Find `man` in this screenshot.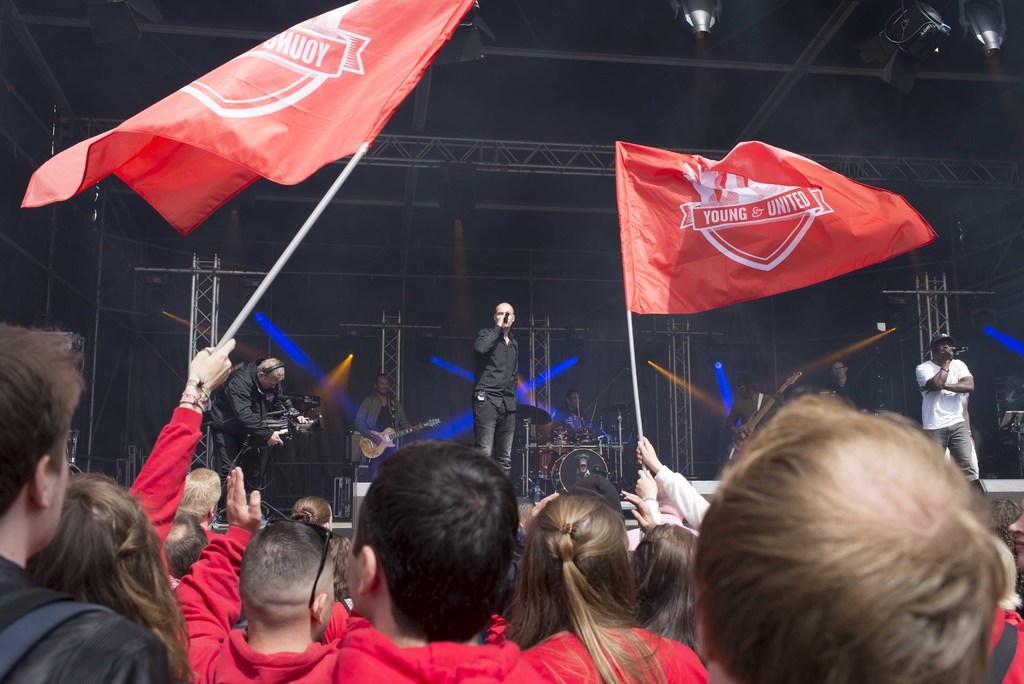
The bounding box for `man` is x1=356 y1=366 x2=407 y2=472.
